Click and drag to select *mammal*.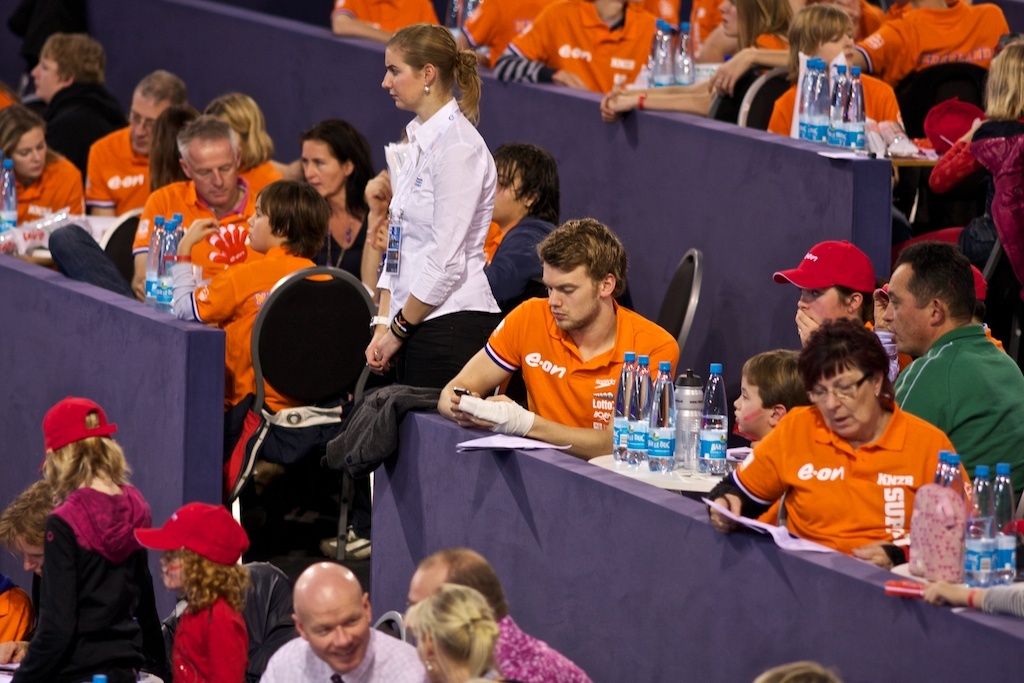
Selection: <box>170,177,338,456</box>.
